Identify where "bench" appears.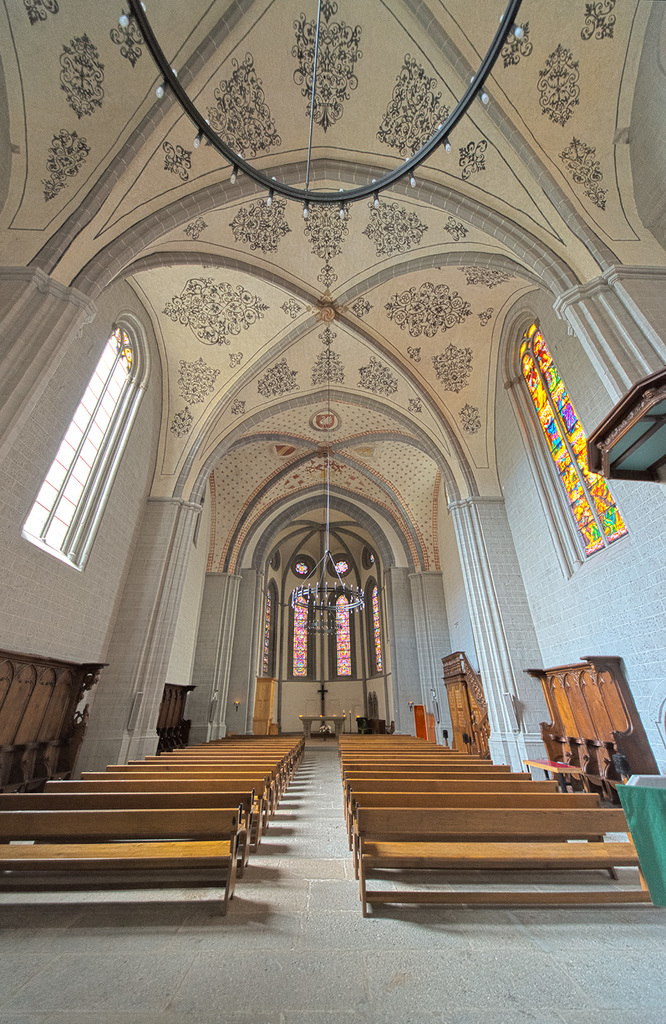
Appears at <region>0, 801, 226, 923</region>.
